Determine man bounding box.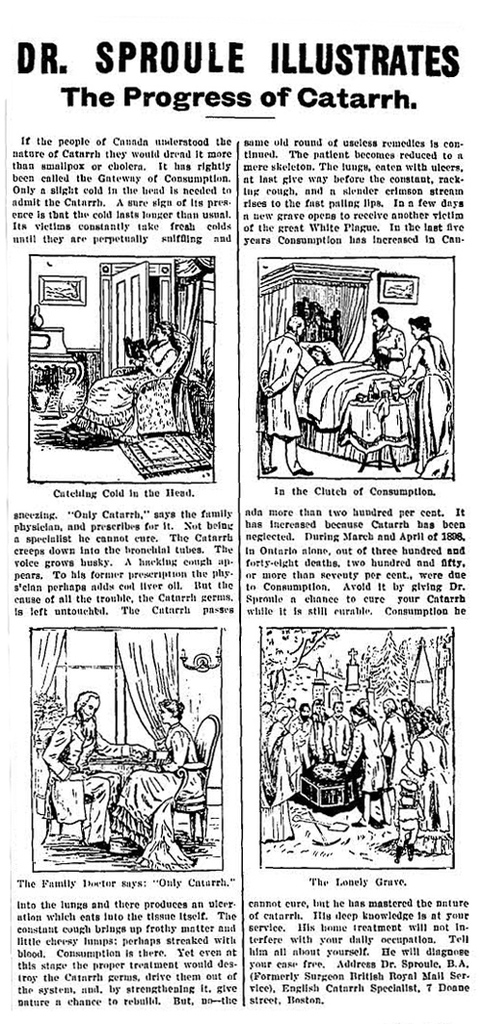
Determined: select_region(43, 689, 145, 850).
